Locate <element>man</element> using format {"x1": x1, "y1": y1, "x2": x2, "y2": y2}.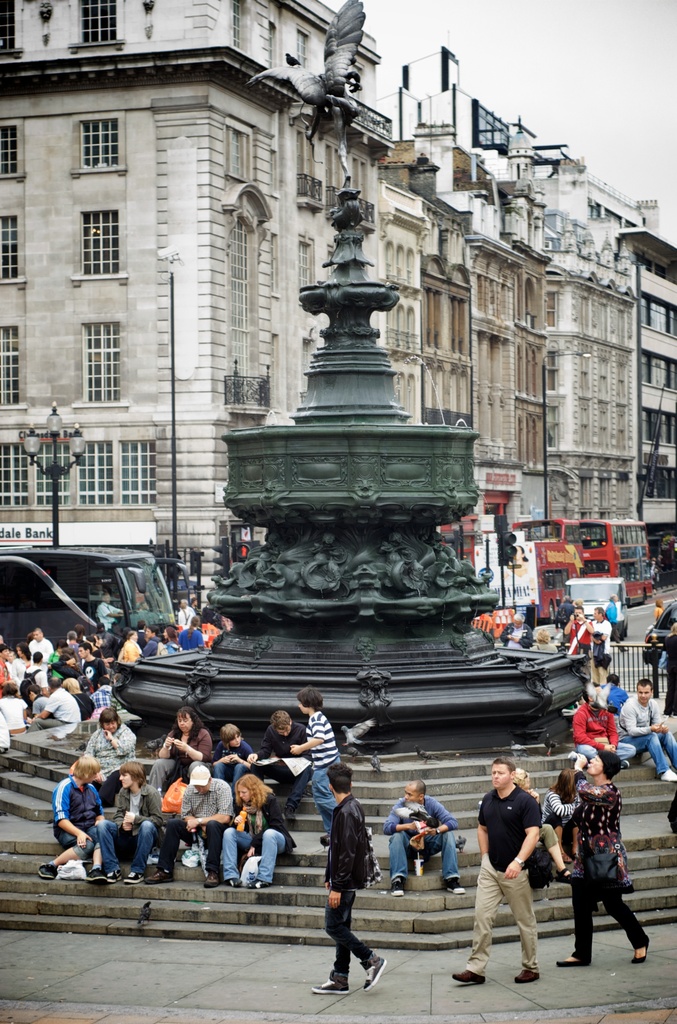
{"x1": 94, "y1": 762, "x2": 169, "y2": 881}.
